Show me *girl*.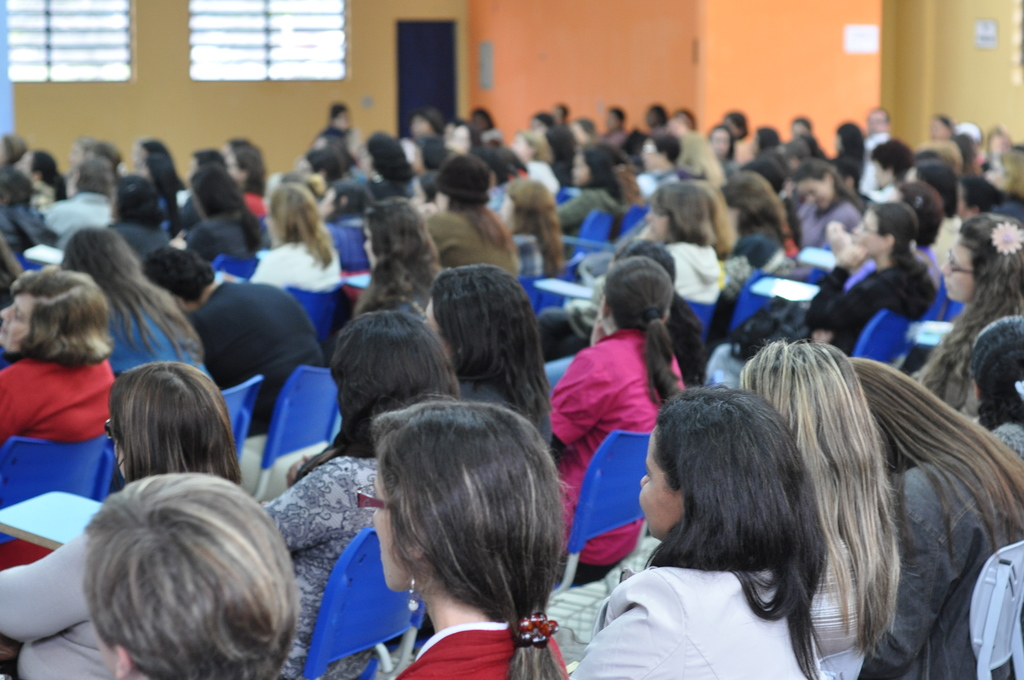
*girl* is here: {"left": 556, "top": 140, "right": 630, "bottom": 282}.
